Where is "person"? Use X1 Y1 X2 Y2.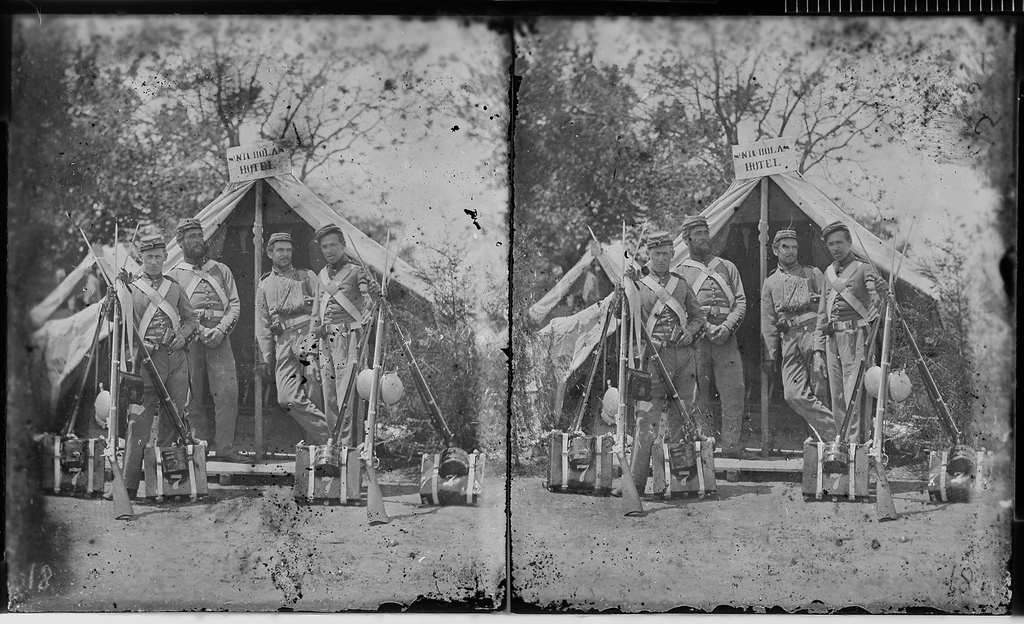
760 229 840 444.
